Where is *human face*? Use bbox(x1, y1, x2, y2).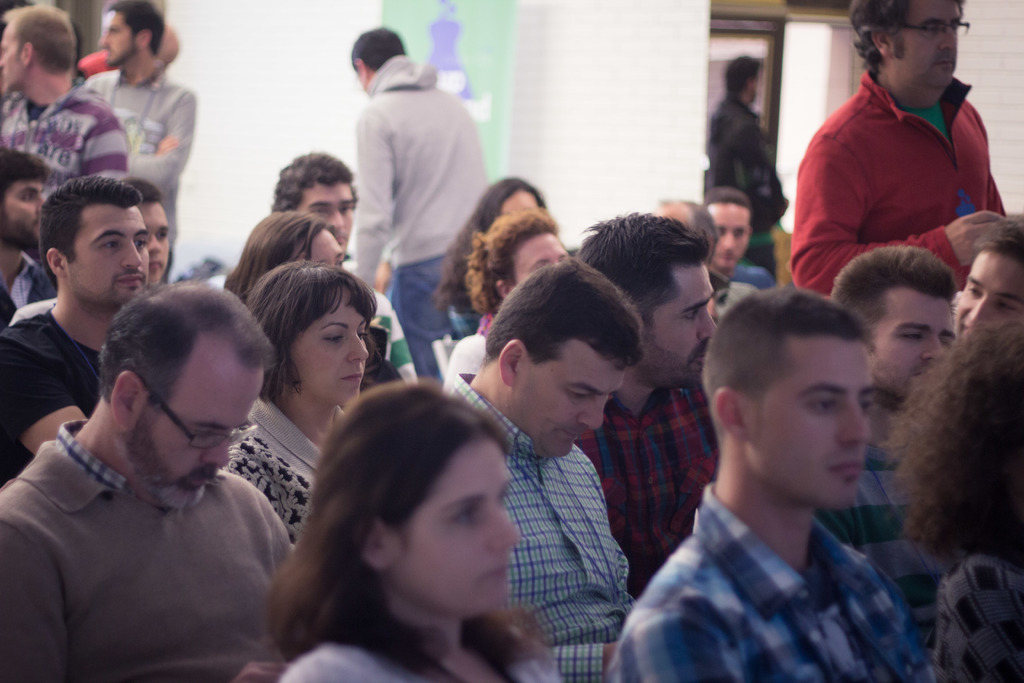
bbox(506, 338, 624, 454).
